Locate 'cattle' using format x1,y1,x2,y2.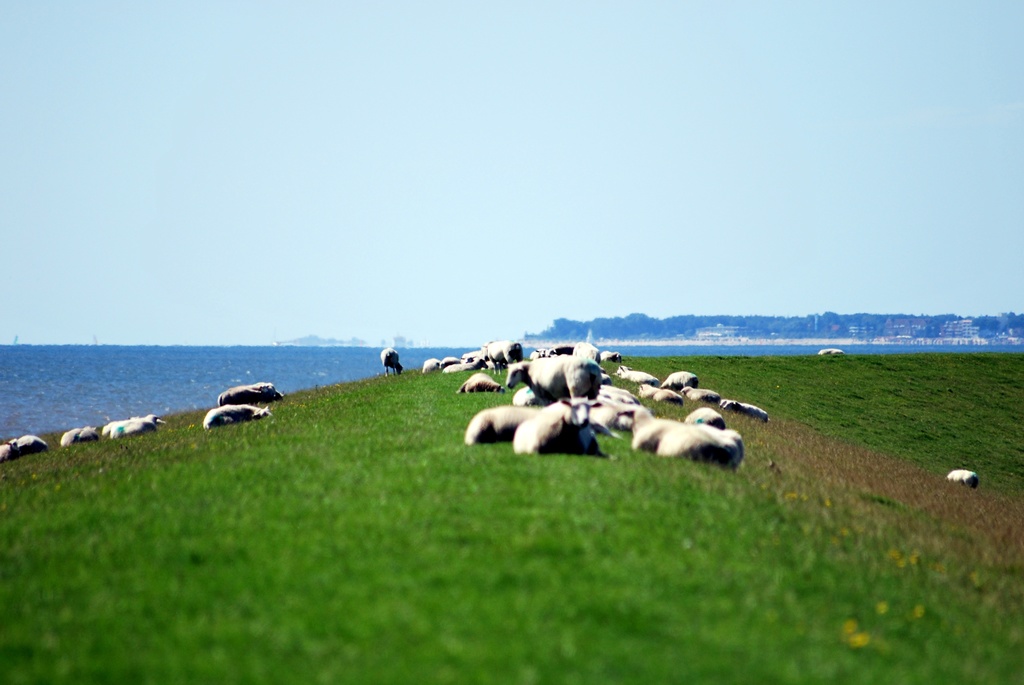
421,358,444,372.
